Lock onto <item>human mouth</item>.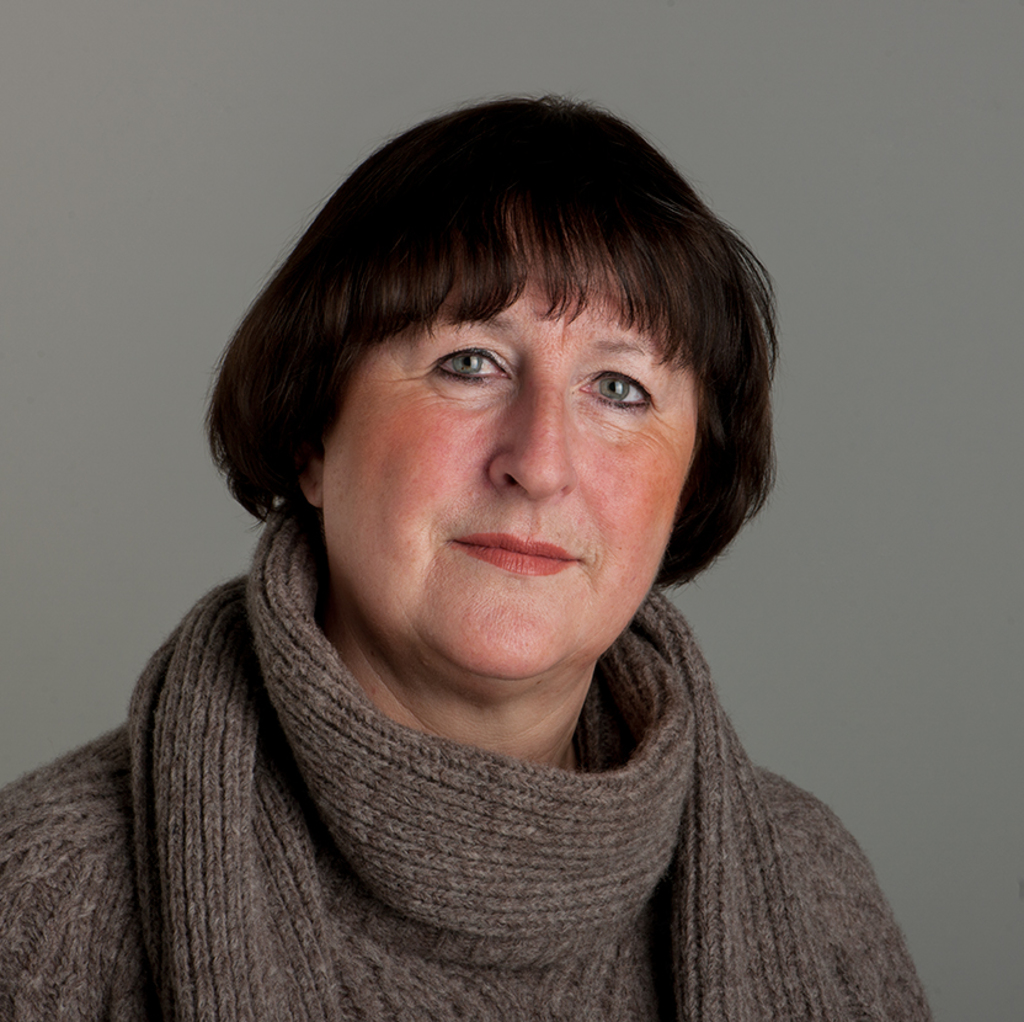
Locked: Rect(431, 521, 588, 581).
